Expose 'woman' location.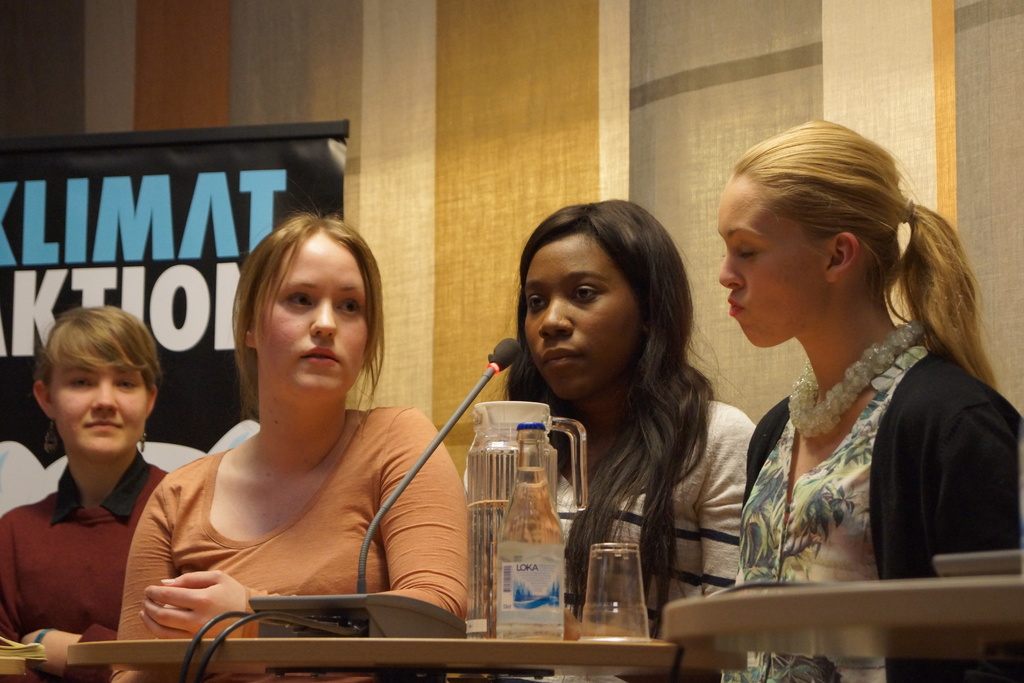
Exposed at x1=463, y1=195, x2=756, y2=682.
